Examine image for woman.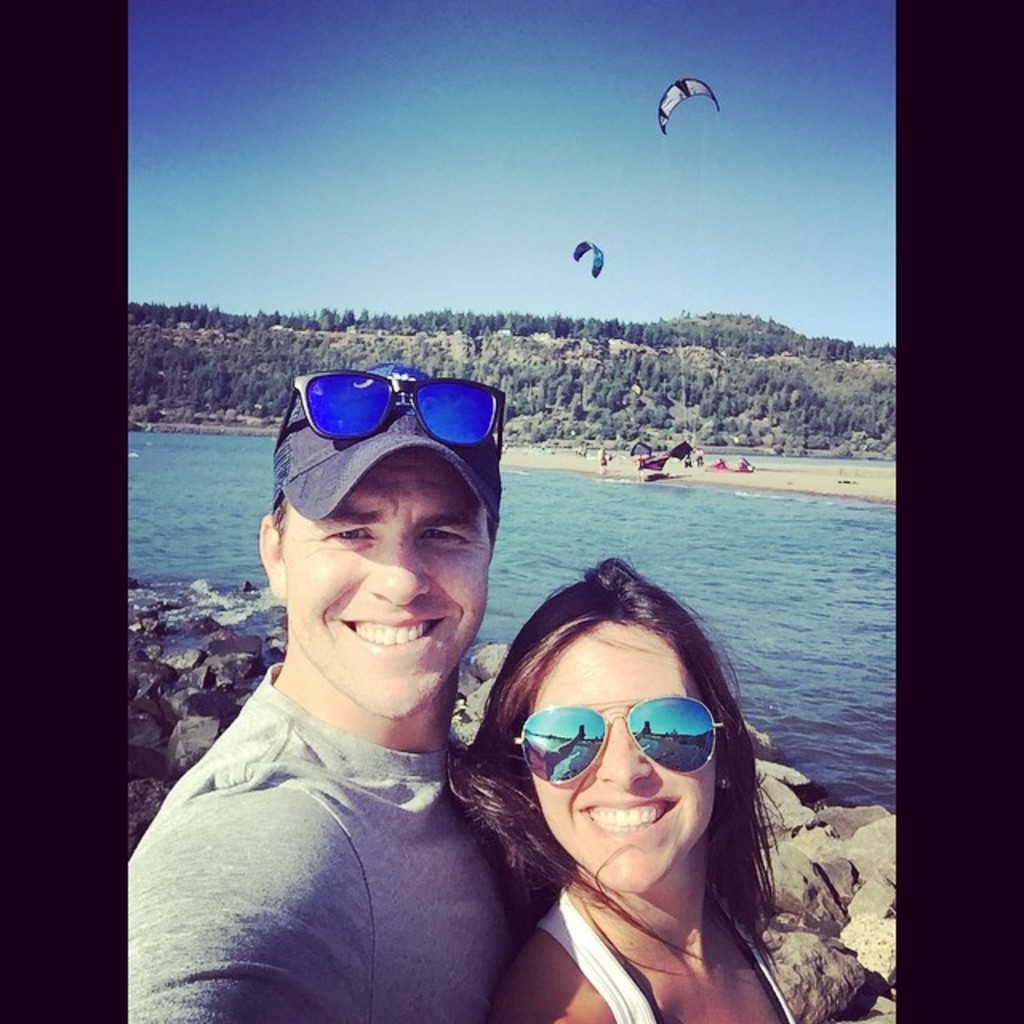
Examination result: <box>429,565,834,1022</box>.
